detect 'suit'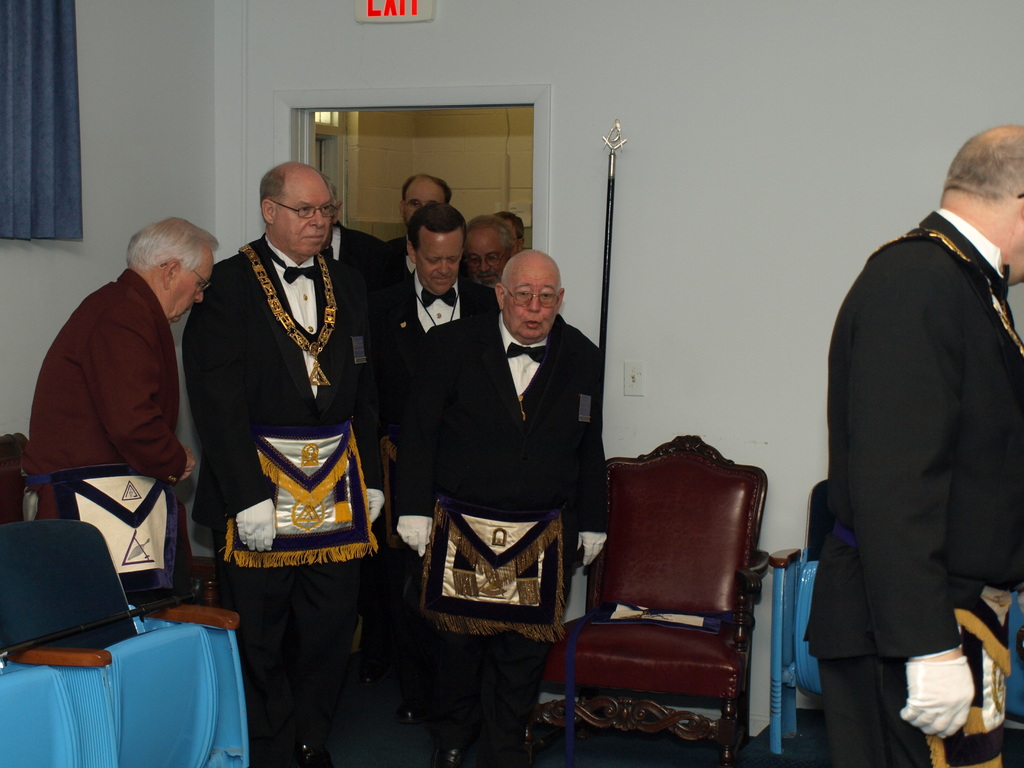
{"left": 803, "top": 209, "right": 1023, "bottom": 767}
